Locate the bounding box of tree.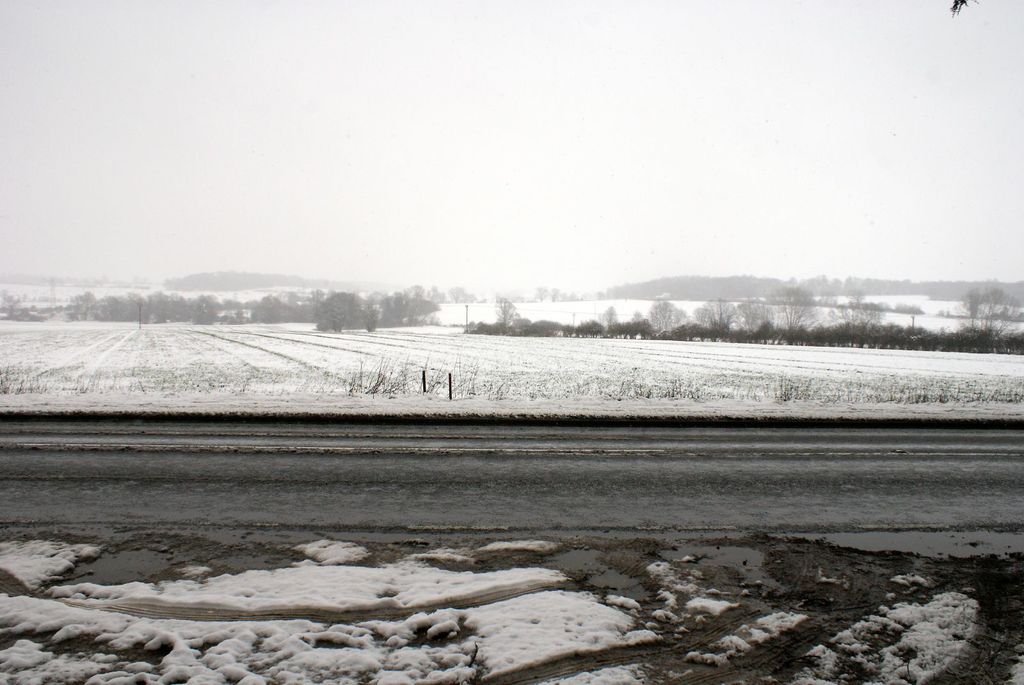
Bounding box: detection(324, 288, 362, 330).
